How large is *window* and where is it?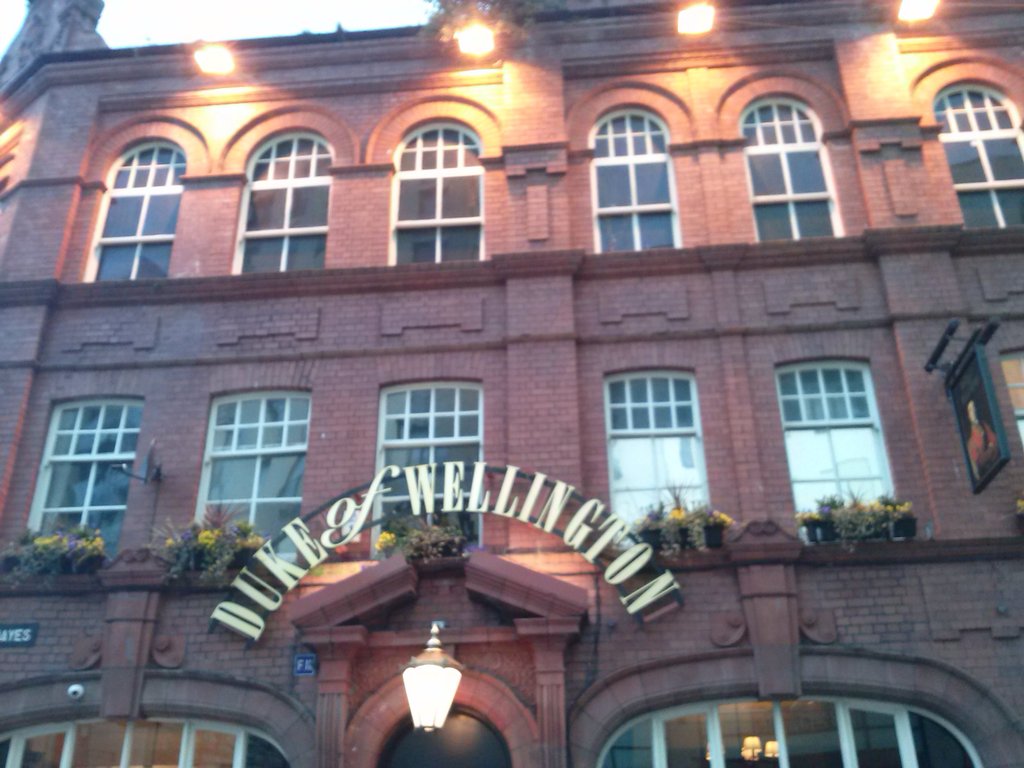
Bounding box: 740/92/845/239.
